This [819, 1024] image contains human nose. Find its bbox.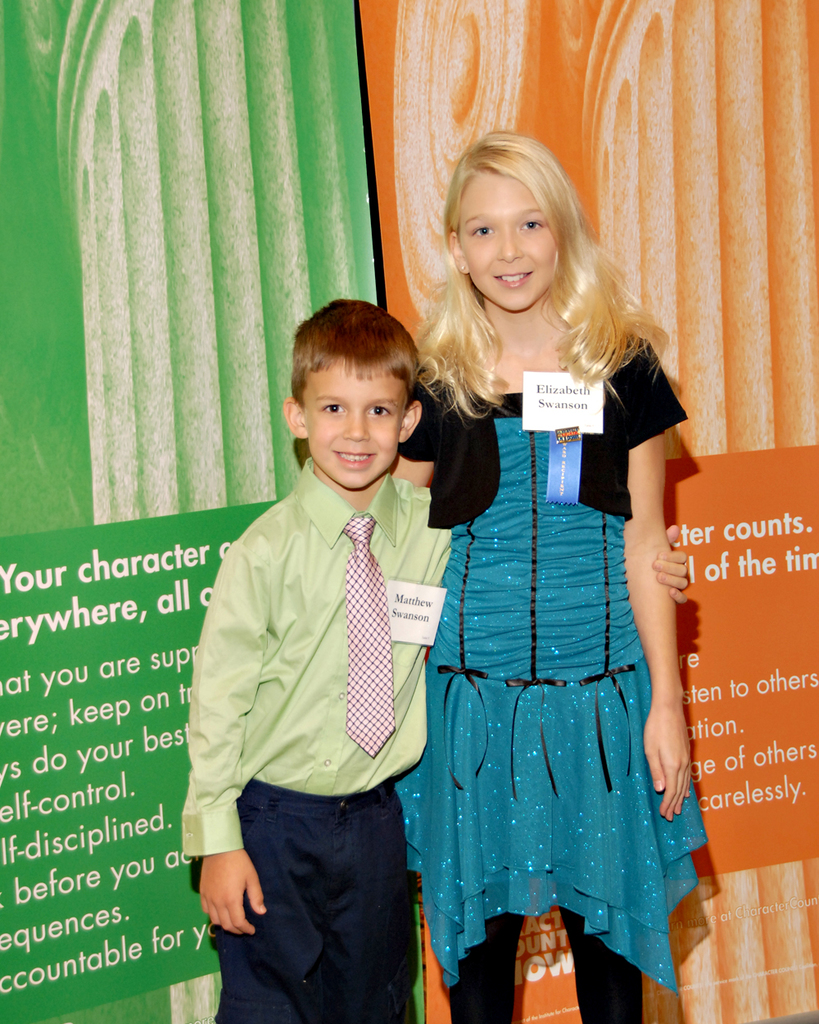
[left=342, top=406, right=370, bottom=442].
